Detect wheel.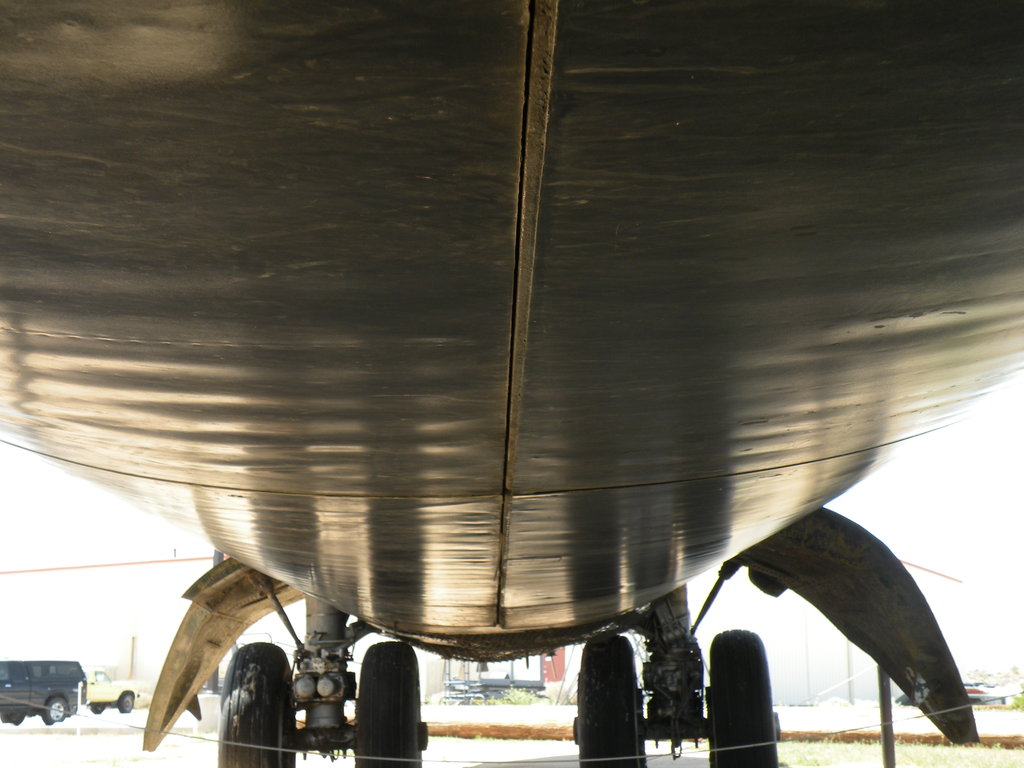
Detected at 705:631:781:767.
